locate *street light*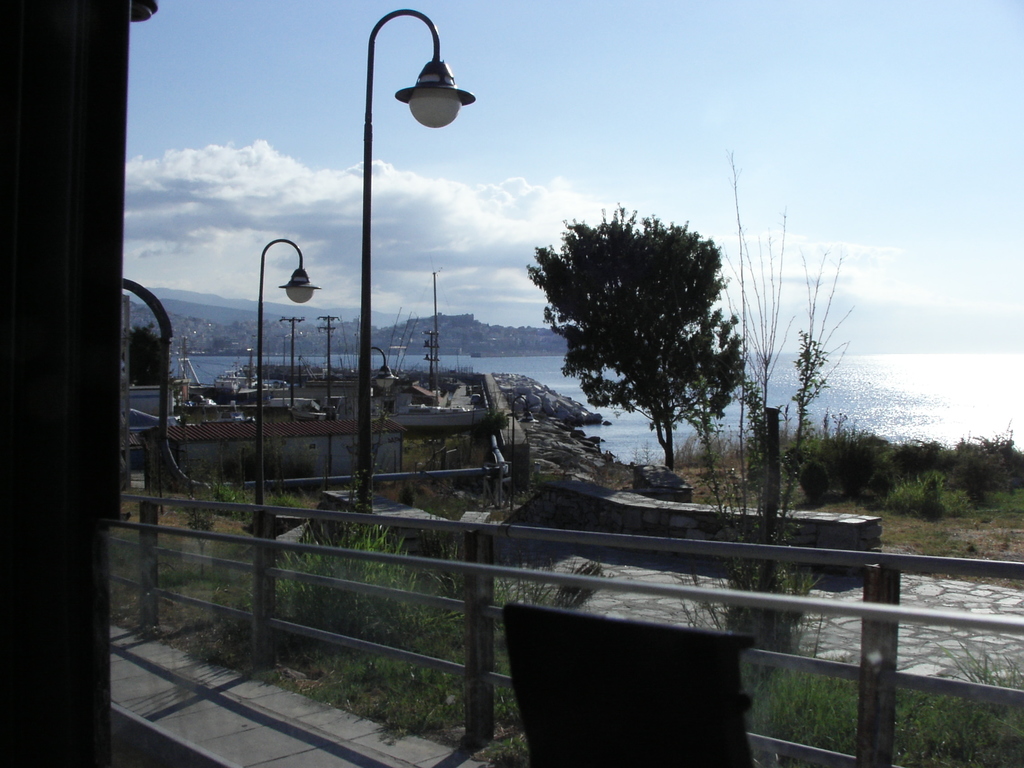
(355,12,472,556)
